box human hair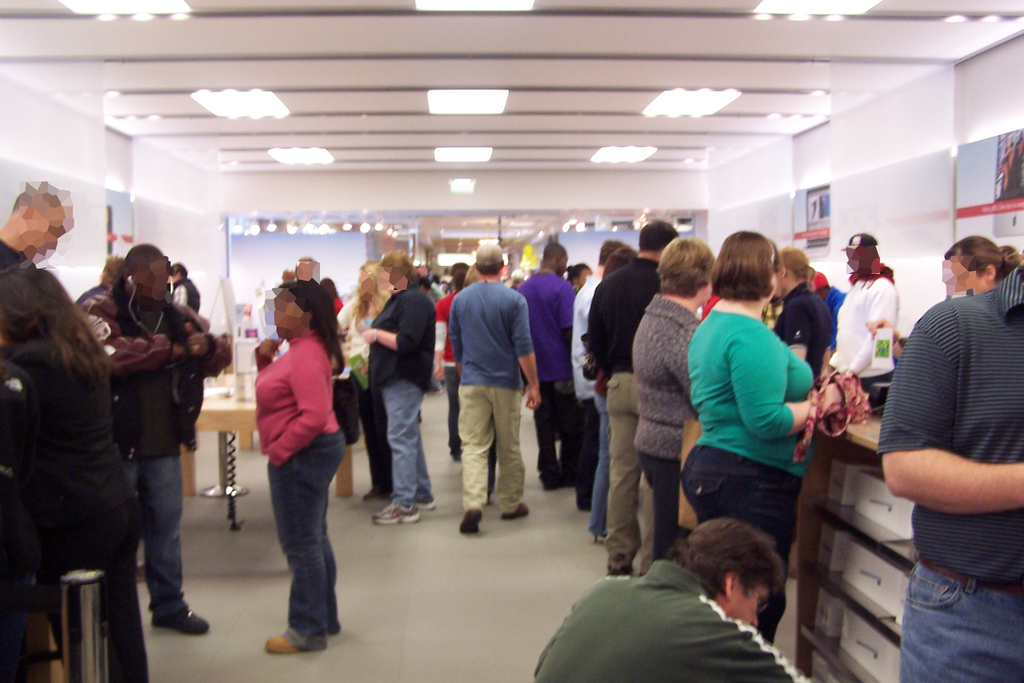
locate(171, 262, 188, 283)
